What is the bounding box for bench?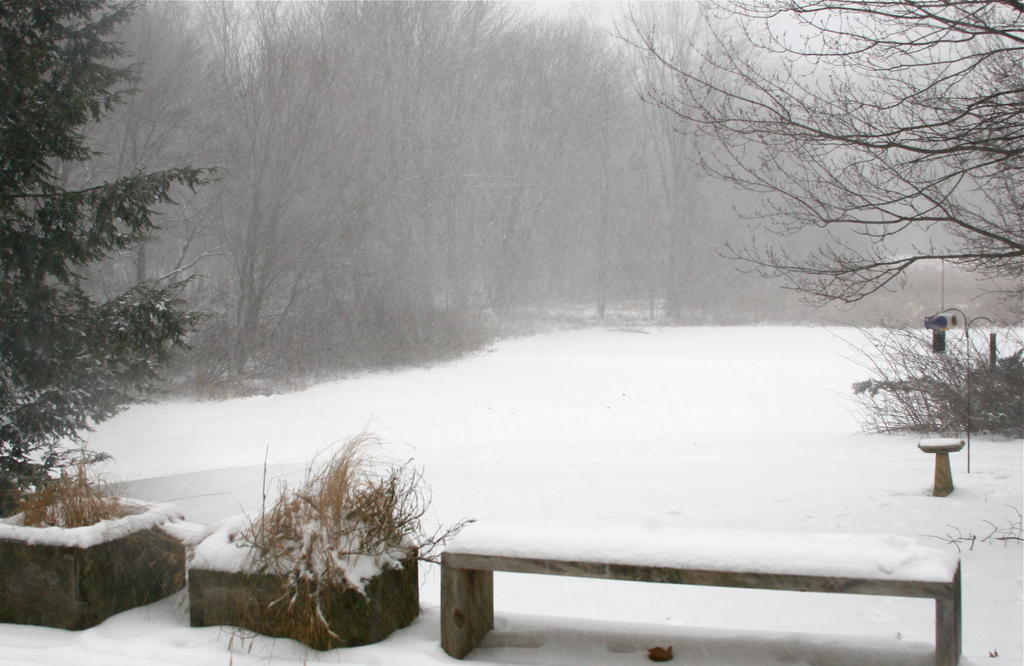
[left=390, top=507, right=976, bottom=665].
